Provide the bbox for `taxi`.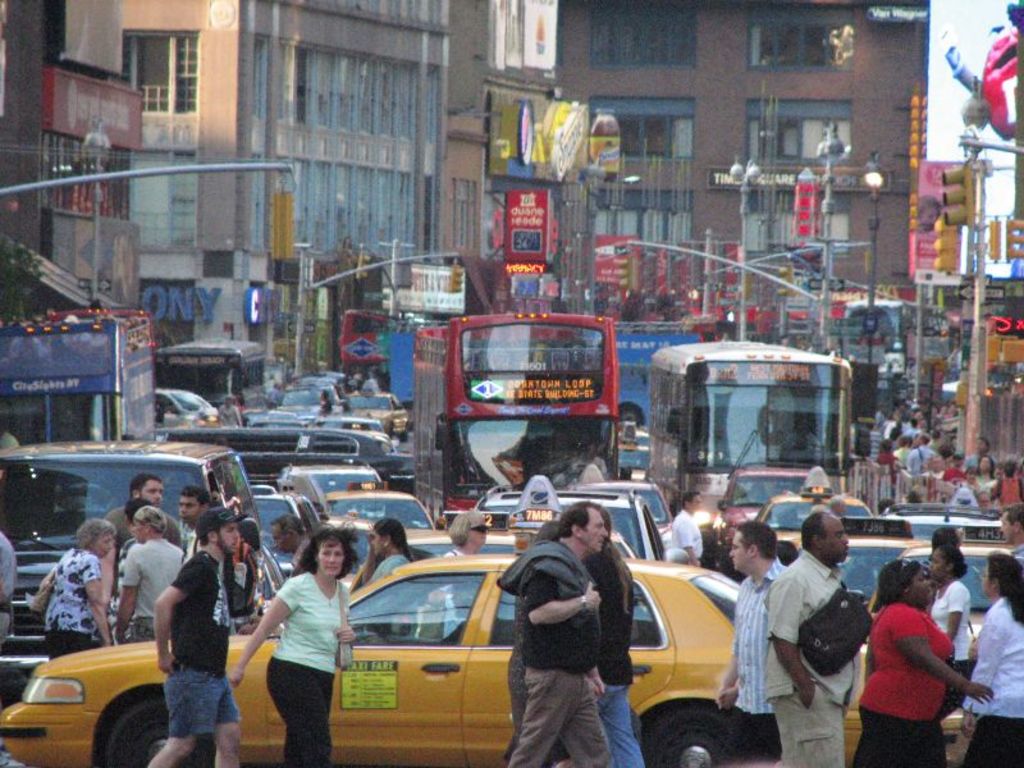
bbox=[883, 498, 1023, 667].
